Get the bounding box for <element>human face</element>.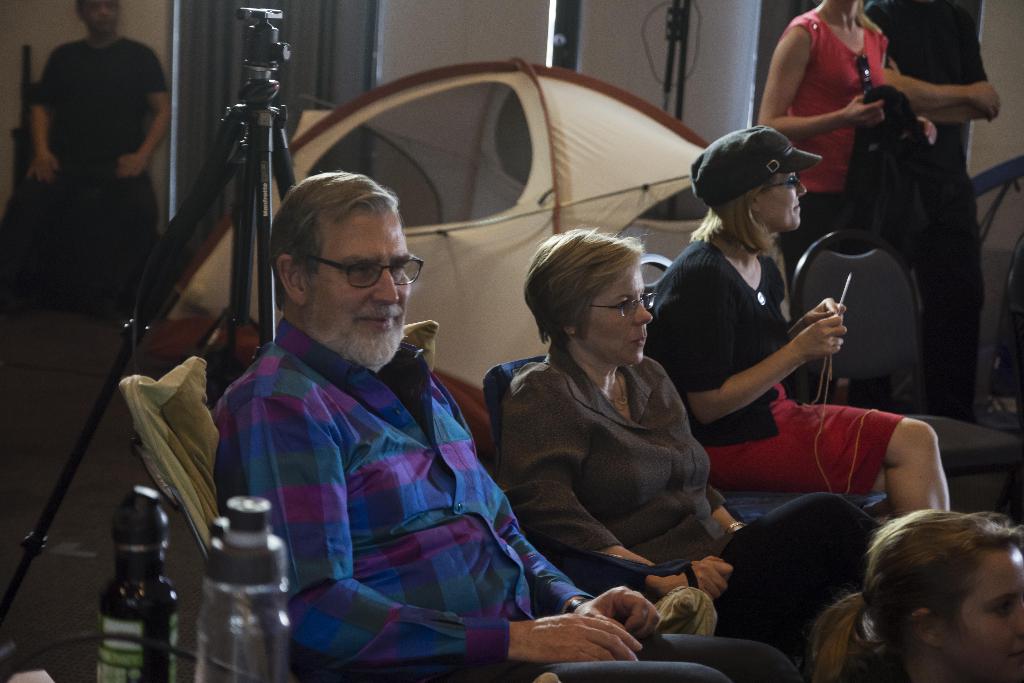
575,262,652,365.
